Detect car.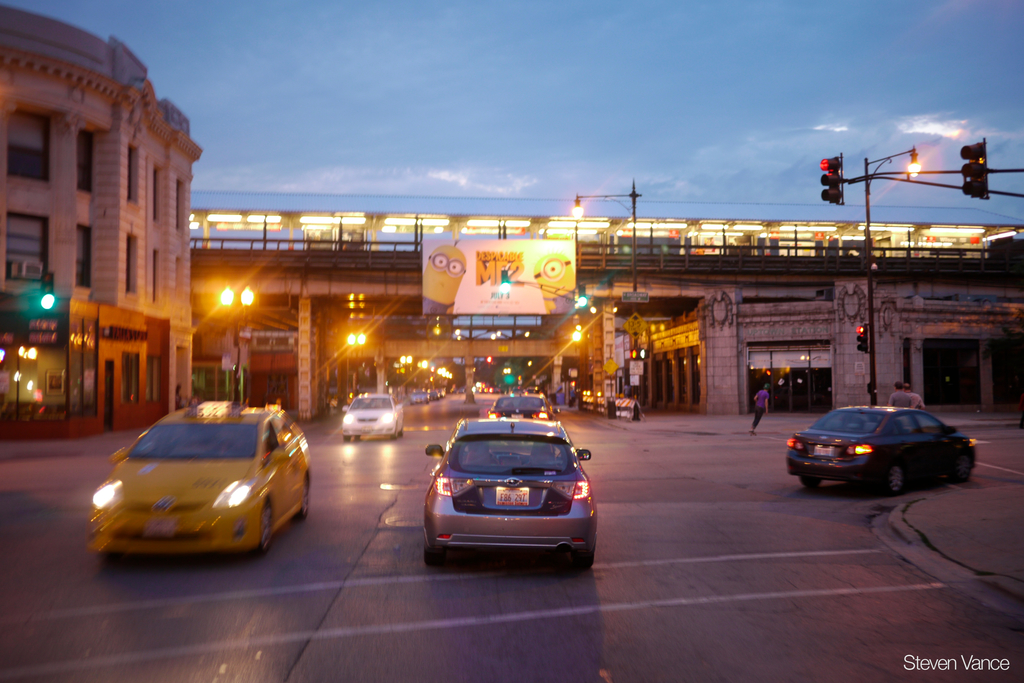
Detected at {"left": 85, "top": 399, "right": 309, "bottom": 554}.
